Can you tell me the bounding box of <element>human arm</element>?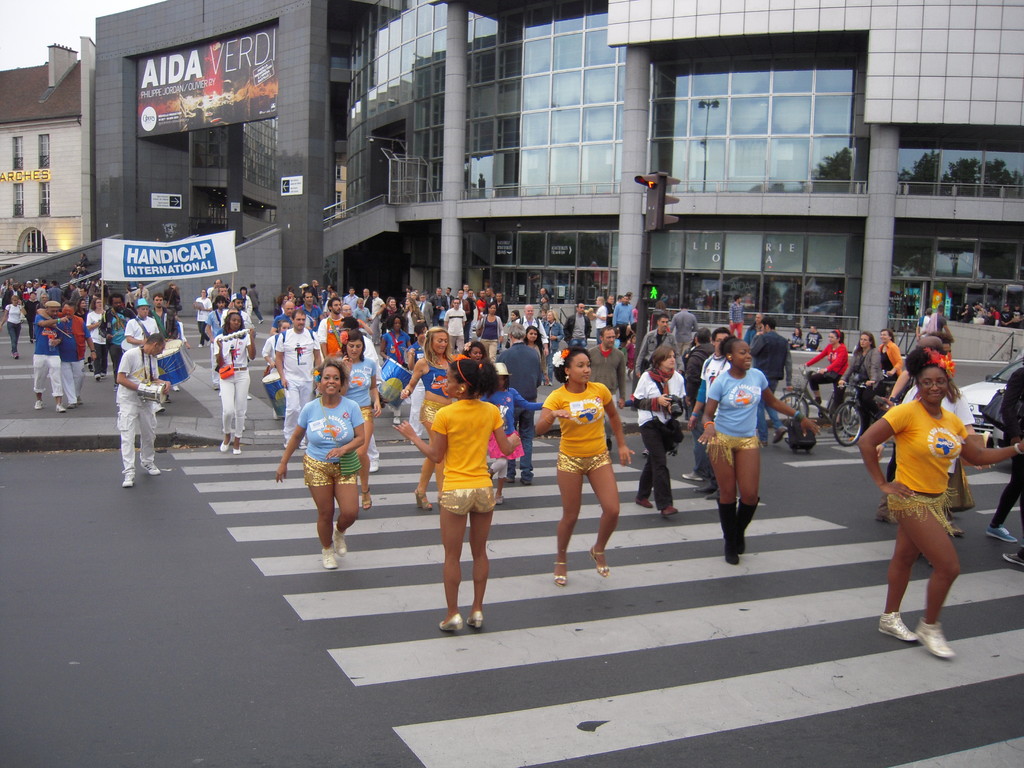
861 407 906 495.
